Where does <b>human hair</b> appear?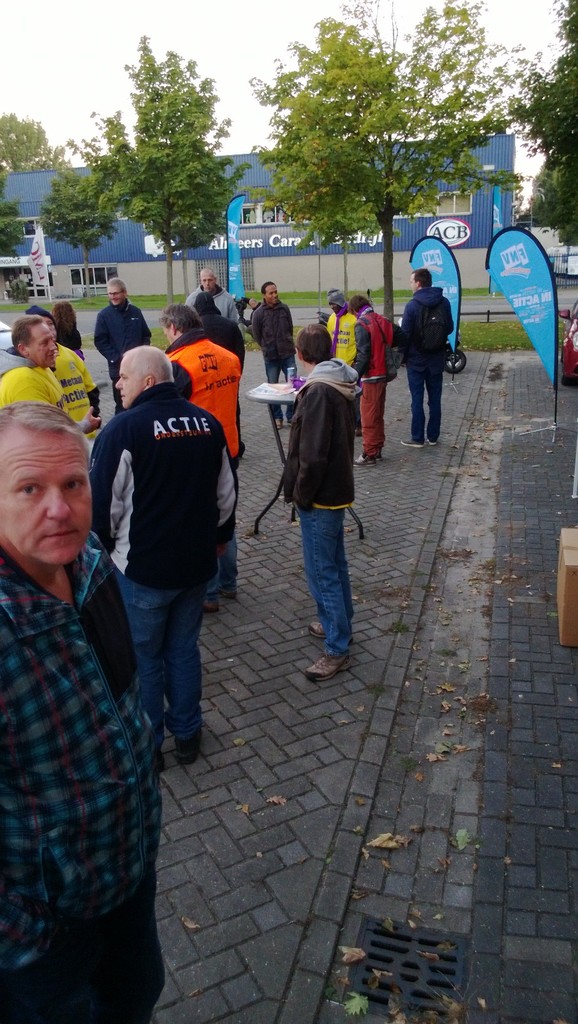
Appears at 5:397:83:527.
